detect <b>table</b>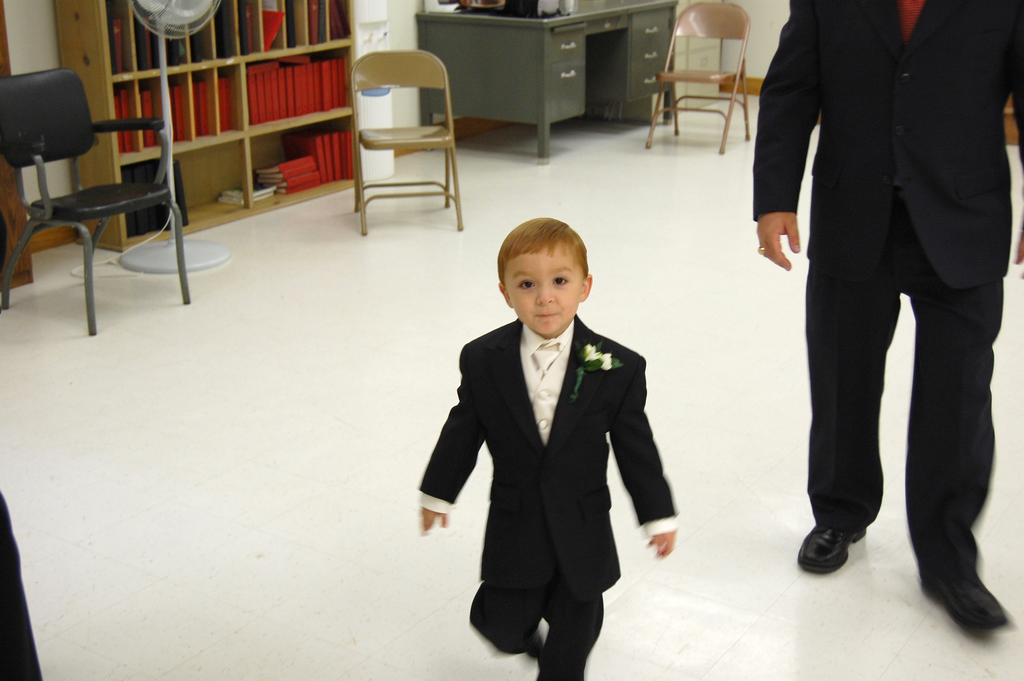
{"left": 408, "top": 0, "right": 686, "bottom": 158}
